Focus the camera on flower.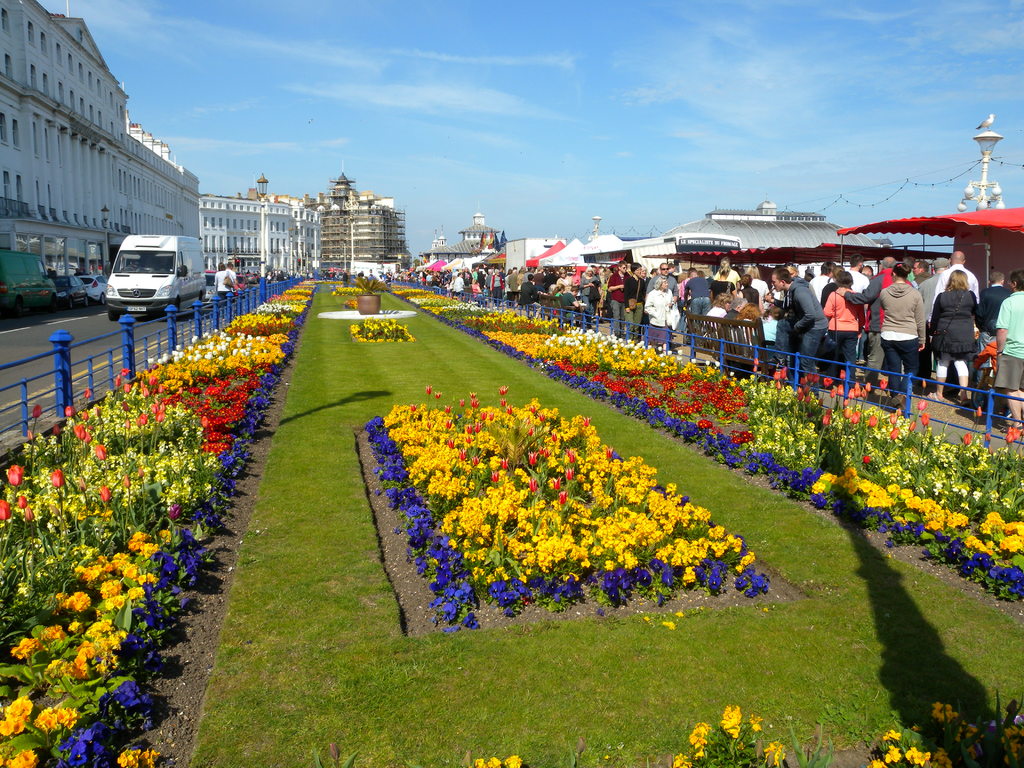
Focus region: BBox(963, 430, 970, 445).
